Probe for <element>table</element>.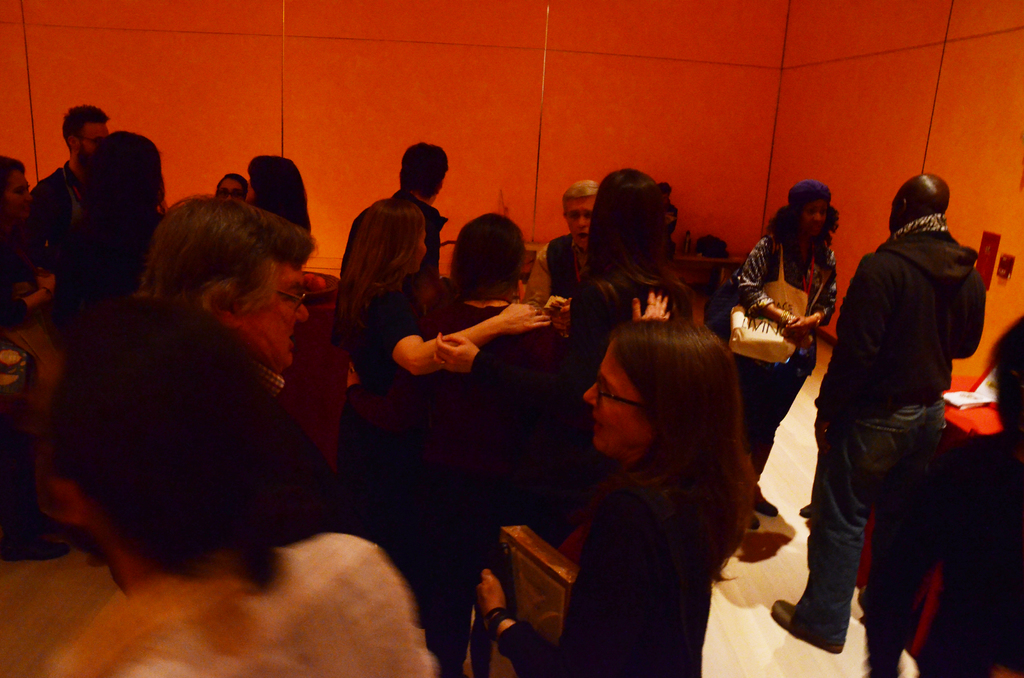
Probe result: crop(852, 373, 1005, 657).
